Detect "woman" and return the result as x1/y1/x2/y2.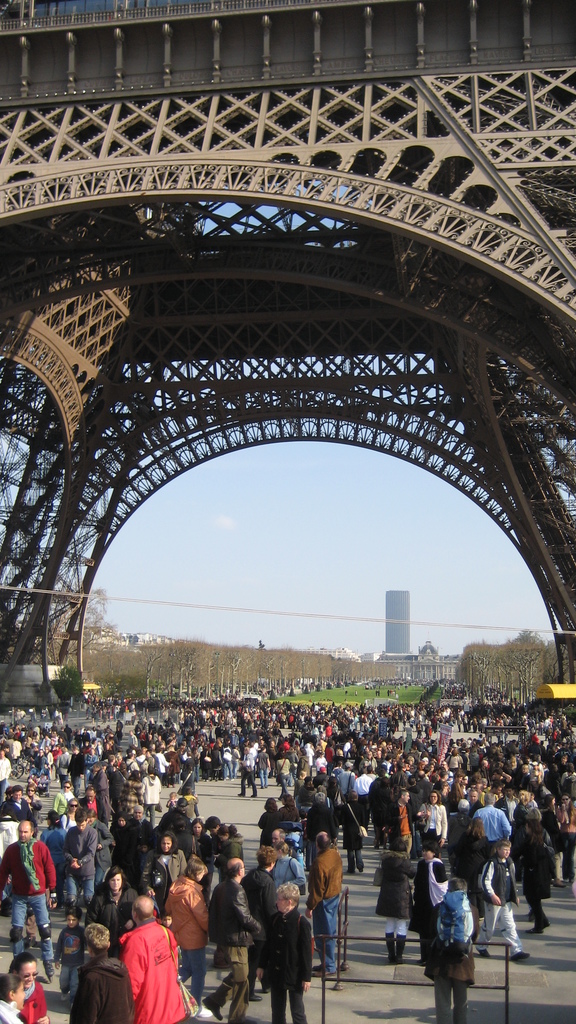
84/864/141/952.
